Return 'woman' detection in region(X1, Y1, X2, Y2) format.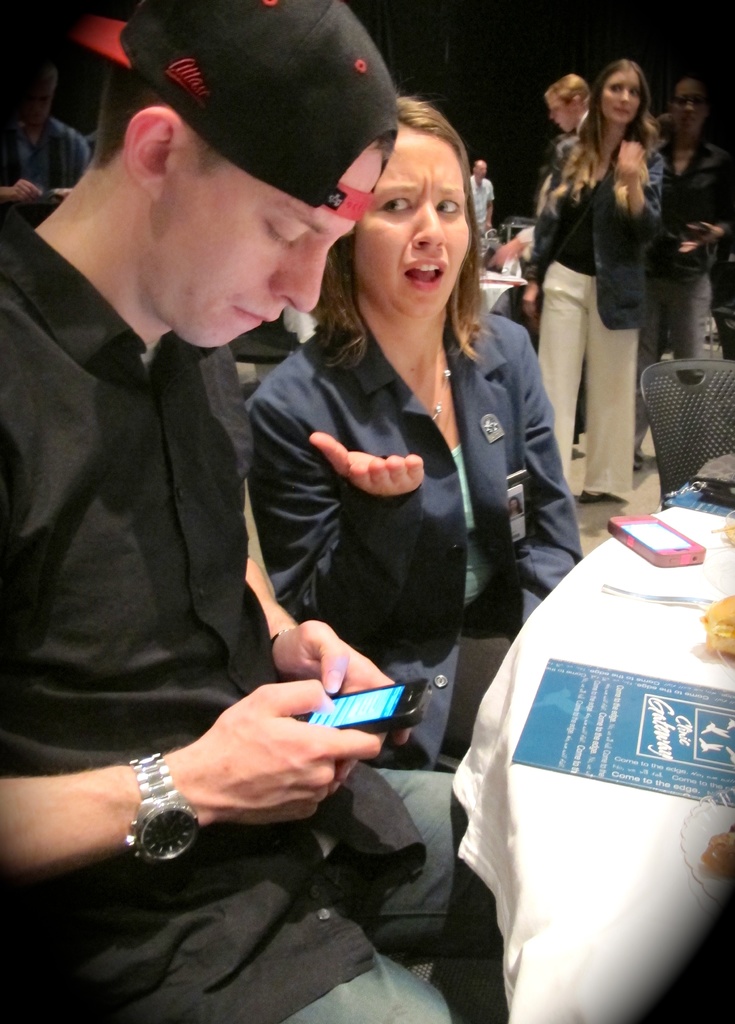
region(243, 101, 599, 767).
